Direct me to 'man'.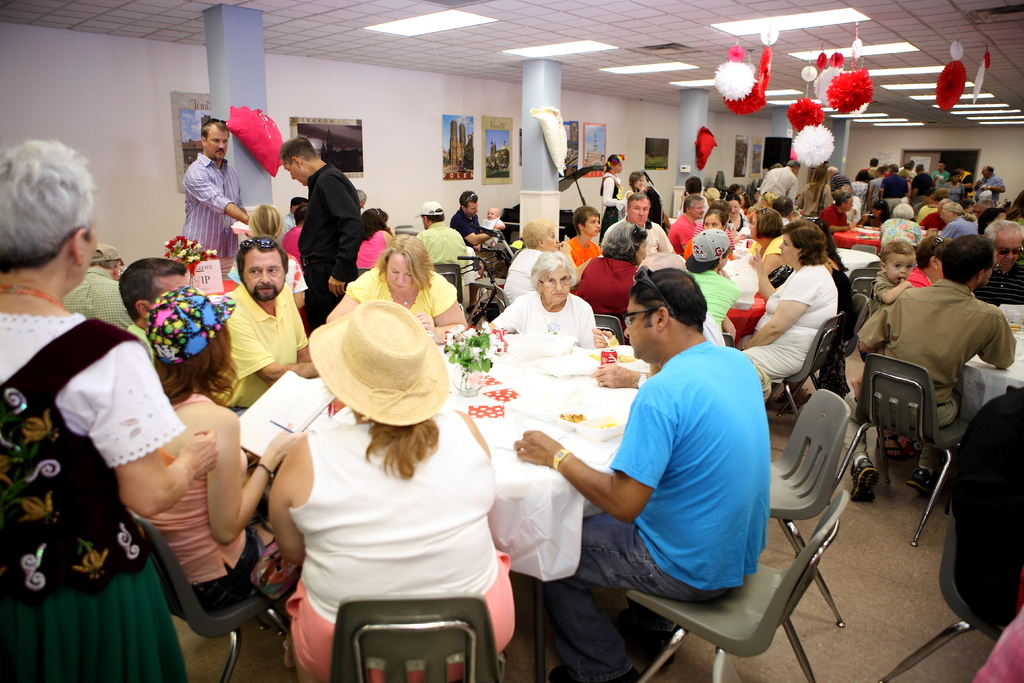
Direction: crop(114, 257, 195, 343).
